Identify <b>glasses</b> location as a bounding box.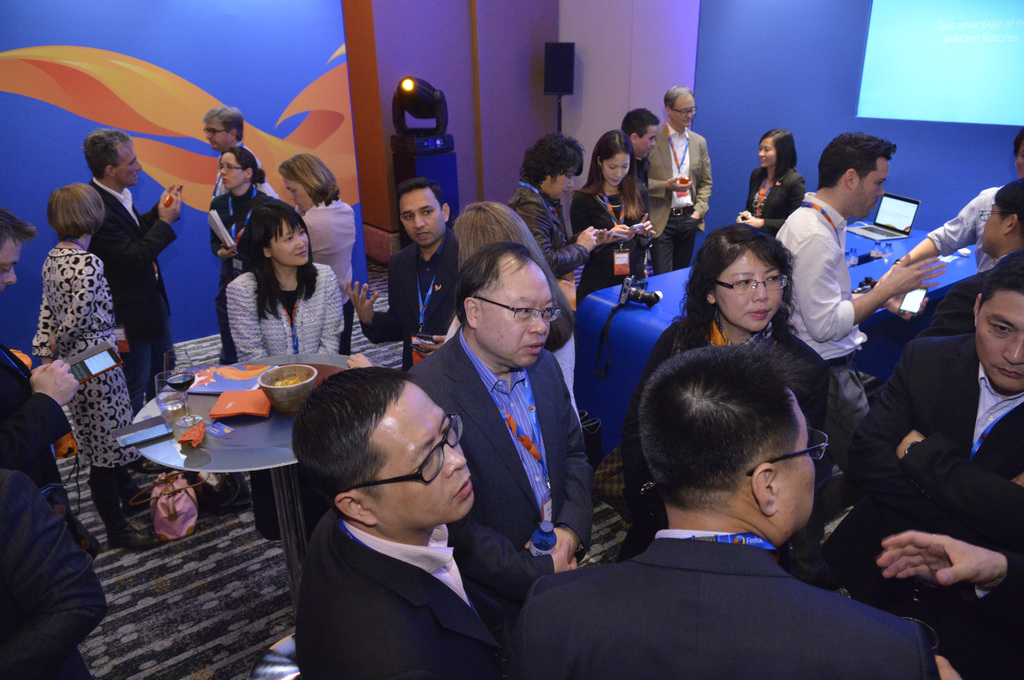
x1=218 y1=164 x2=246 y2=172.
